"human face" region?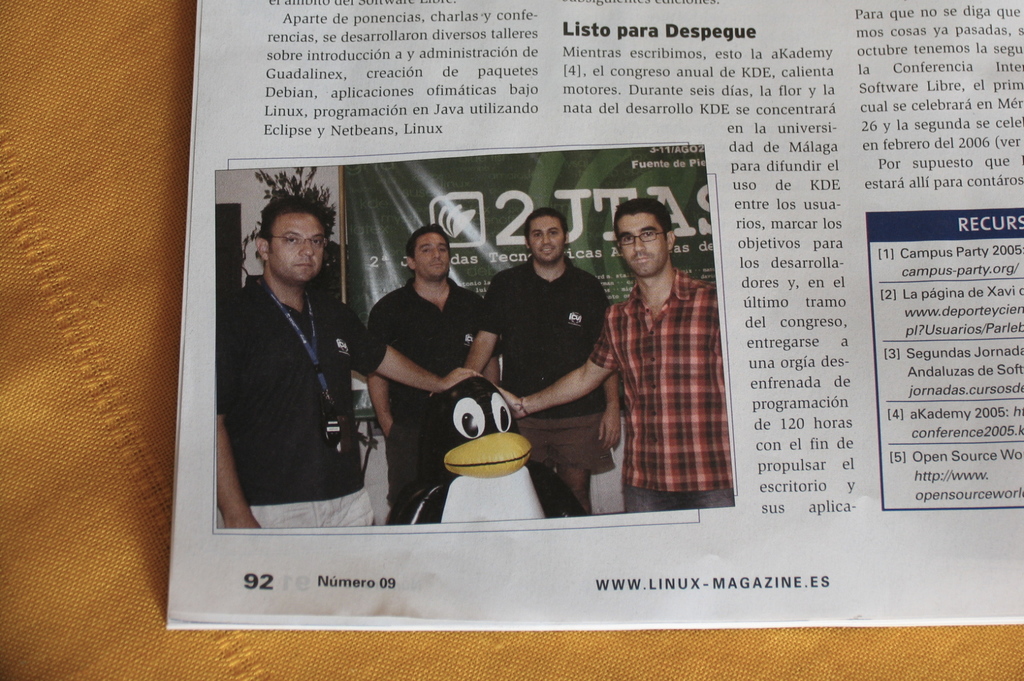
[413, 234, 450, 282]
